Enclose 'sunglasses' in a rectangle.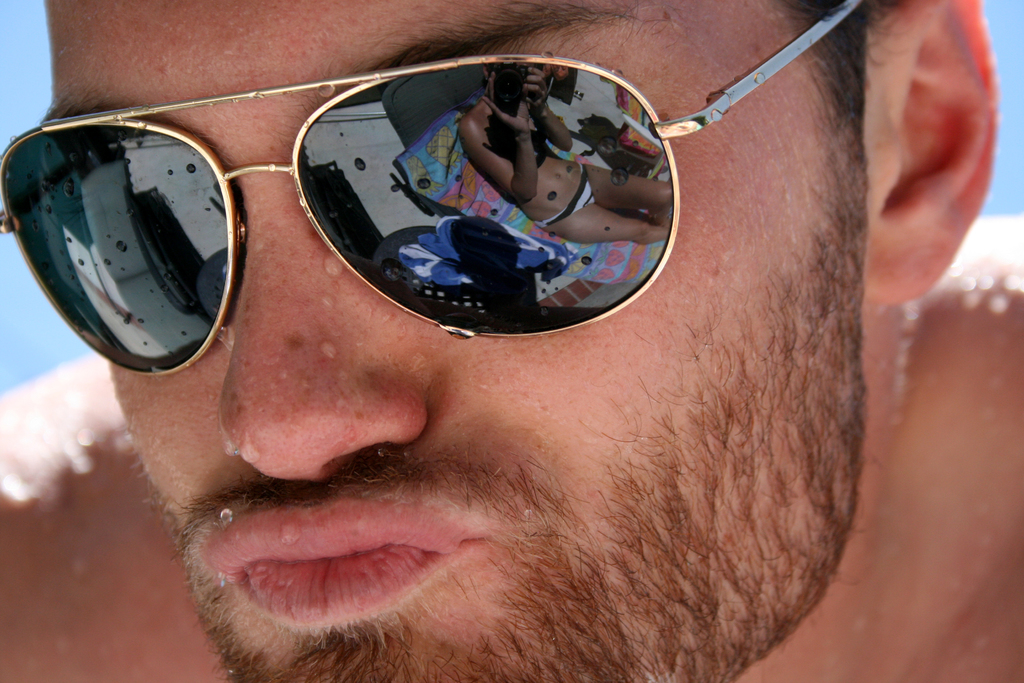
[0,0,871,378].
